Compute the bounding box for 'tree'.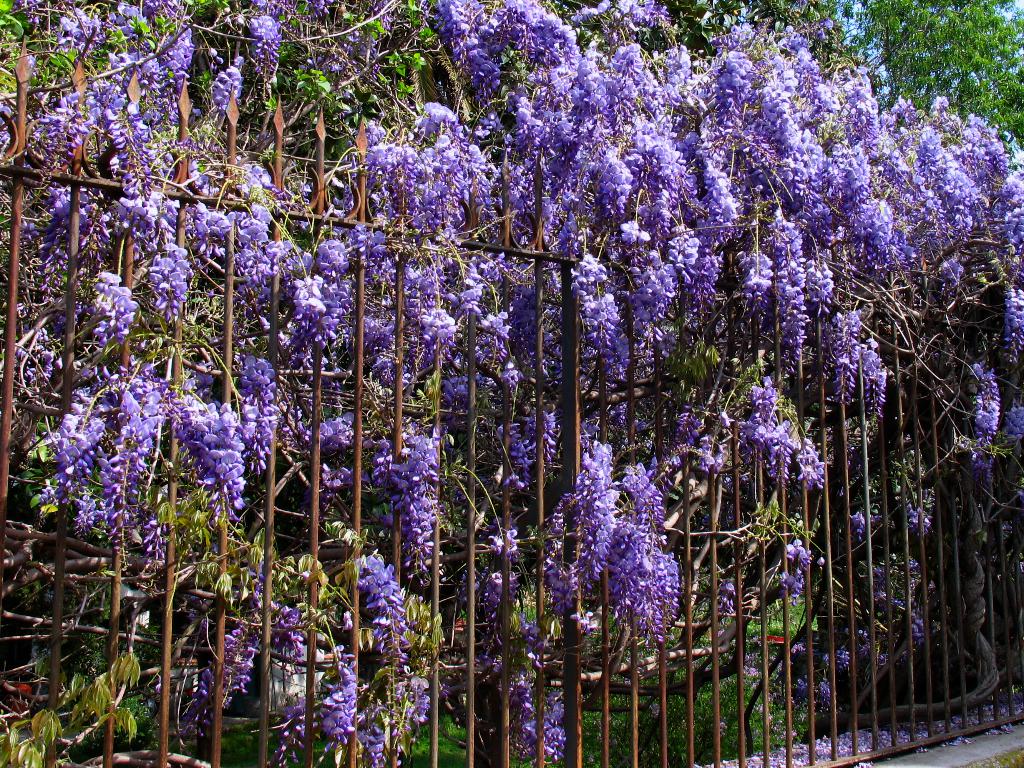
<box>1004,69,1023,145</box>.
